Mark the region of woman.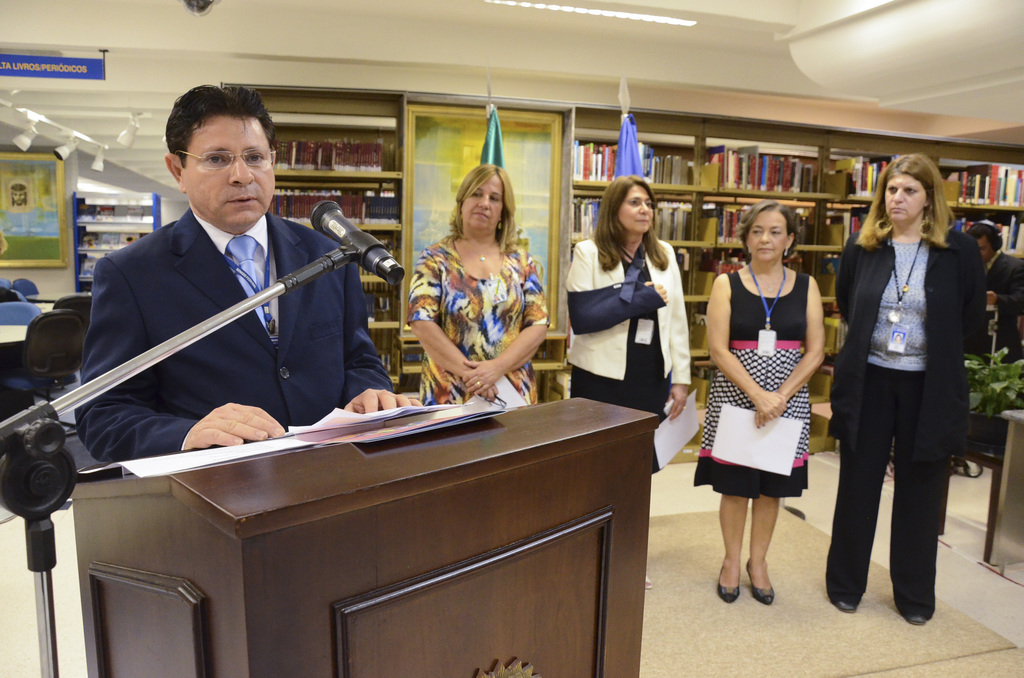
Region: [left=408, top=163, right=556, bottom=403].
